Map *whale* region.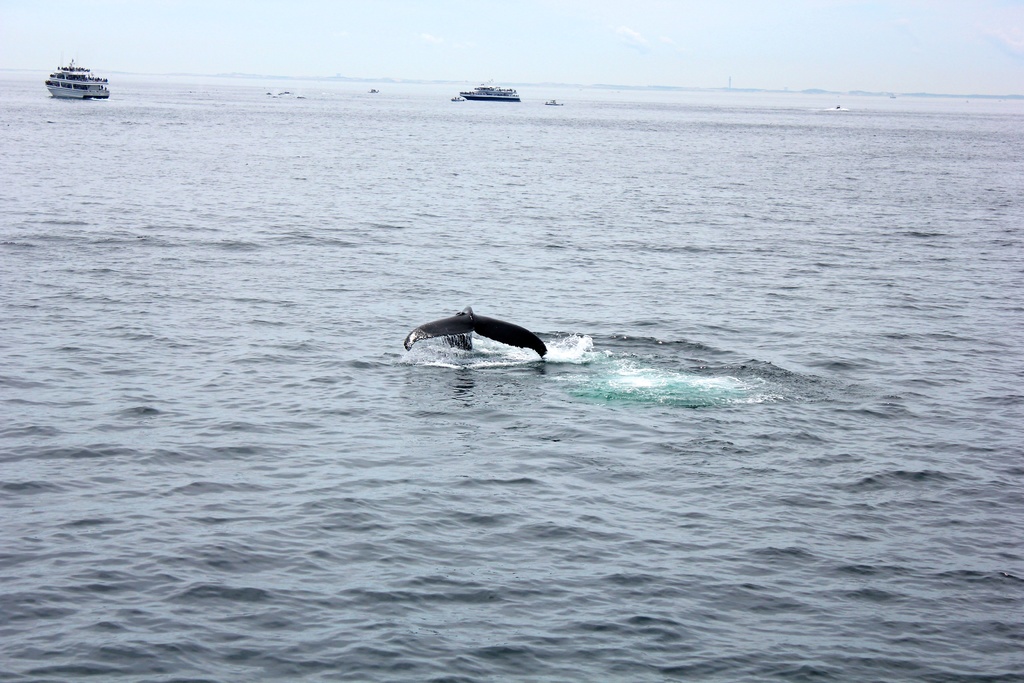
Mapped to <box>399,302,554,362</box>.
